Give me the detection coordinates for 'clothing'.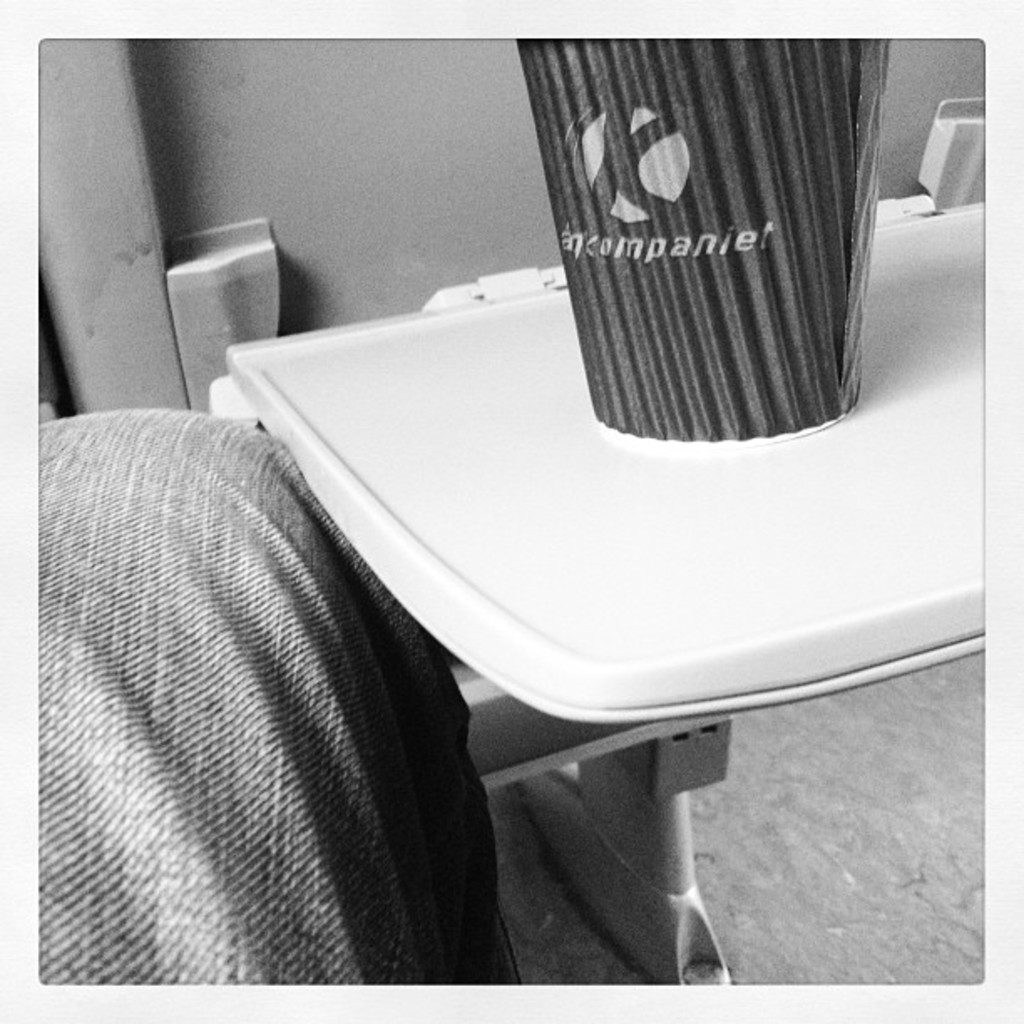
l=15, t=407, r=517, b=996.
